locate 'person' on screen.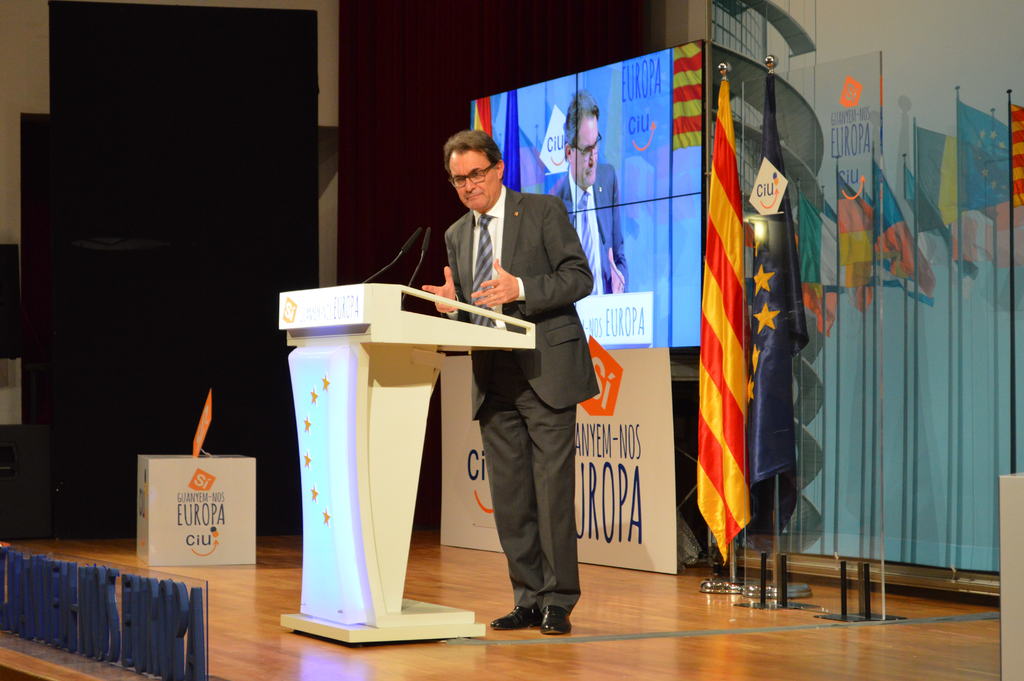
On screen at Rect(545, 88, 627, 293).
